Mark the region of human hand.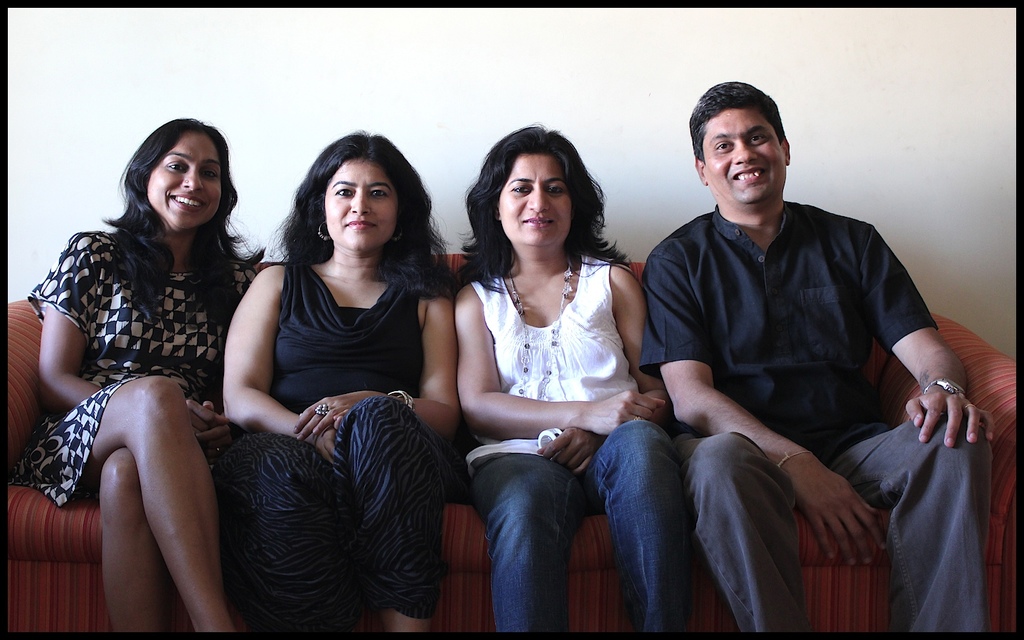
Region: <region>309, 427, 340, 471</region>.
